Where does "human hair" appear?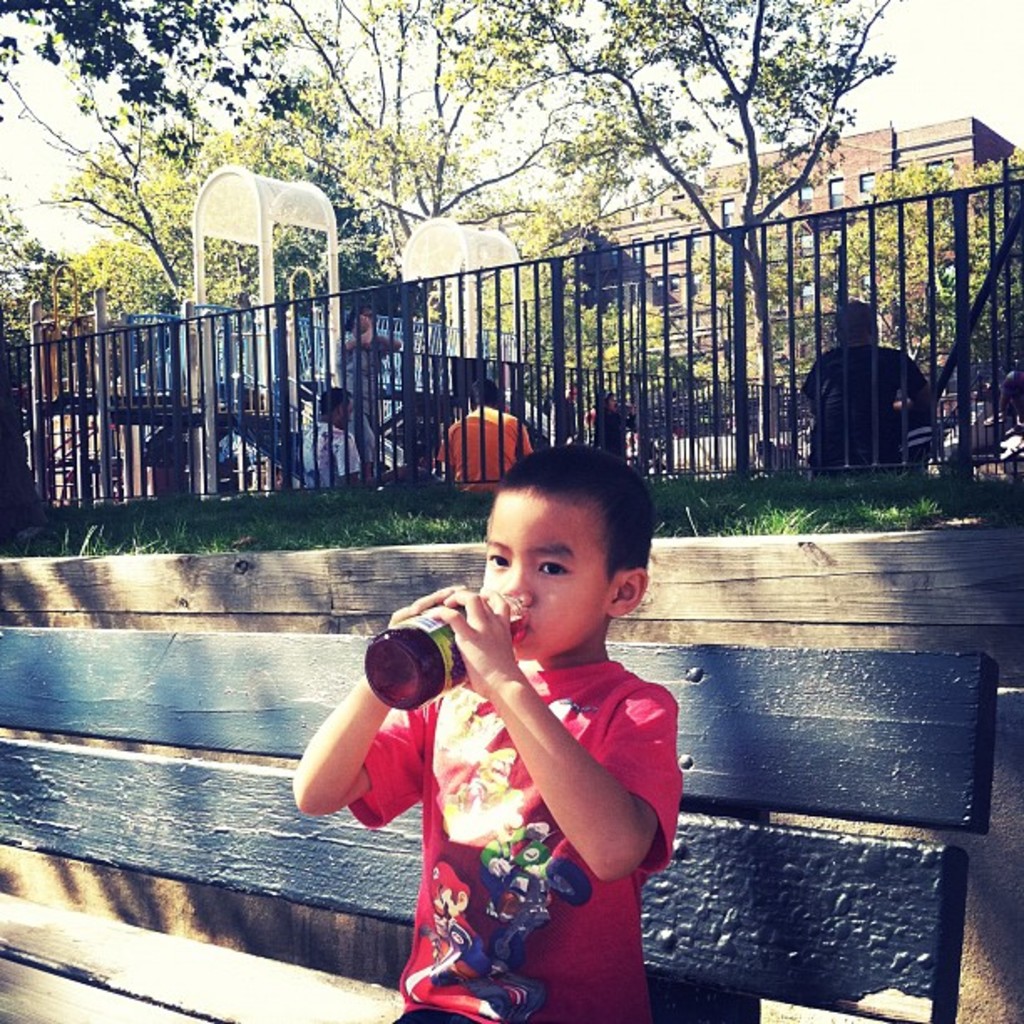
Appears at (left=489, top=453, right=658, bottom=581).
